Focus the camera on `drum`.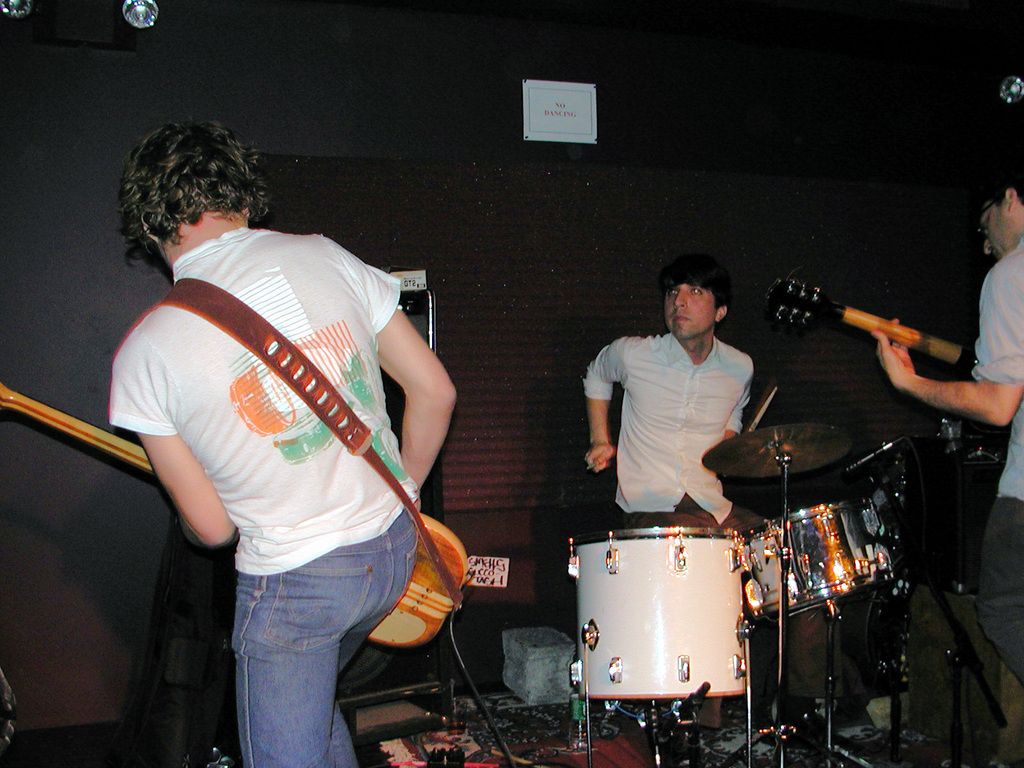
Focus region: x1=744 y1=500 x2=886 y2=621.
